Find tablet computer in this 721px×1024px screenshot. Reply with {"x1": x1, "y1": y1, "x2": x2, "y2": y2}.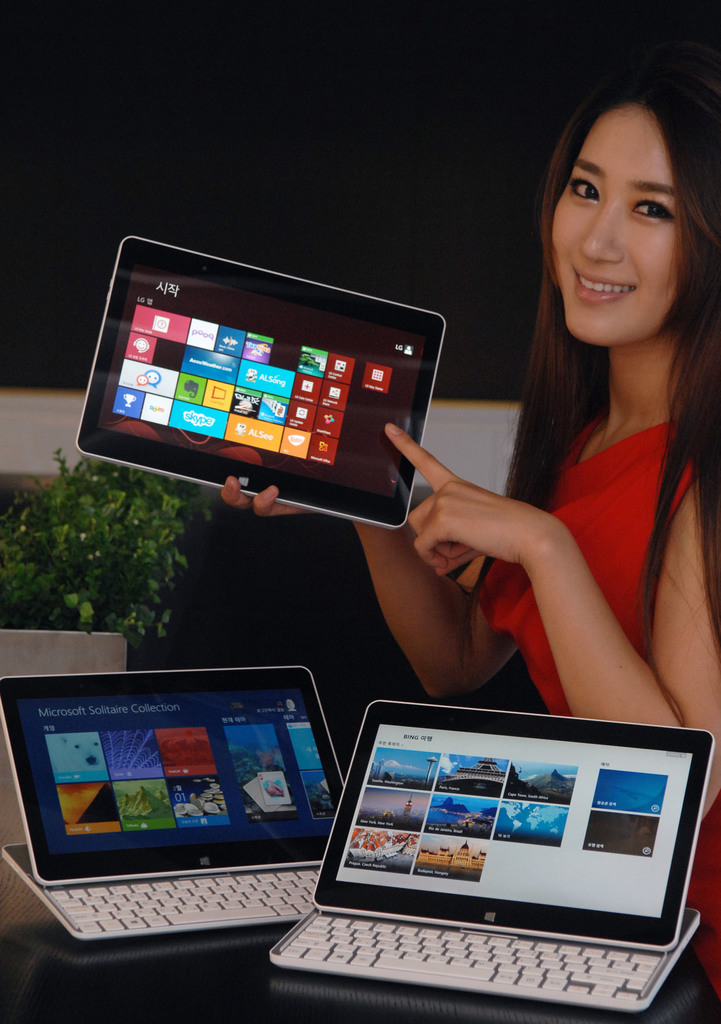
{"x1": 71, "y1": 236, "x2": 448, "y2": 533}.
